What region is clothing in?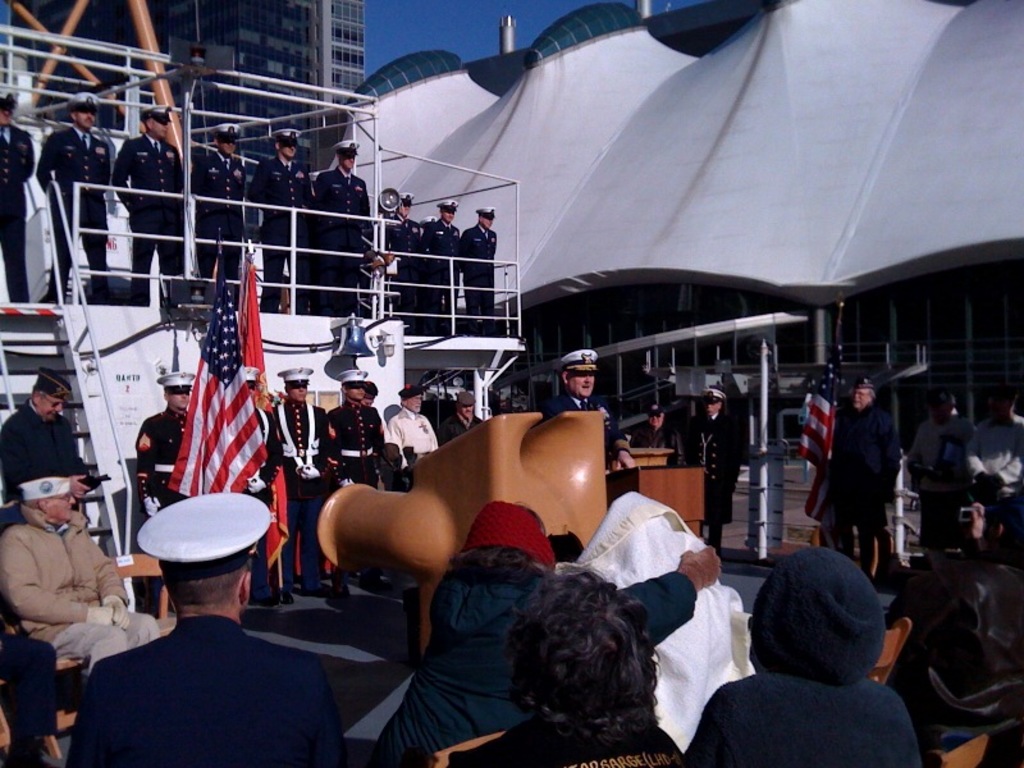
41 124 109 307.
